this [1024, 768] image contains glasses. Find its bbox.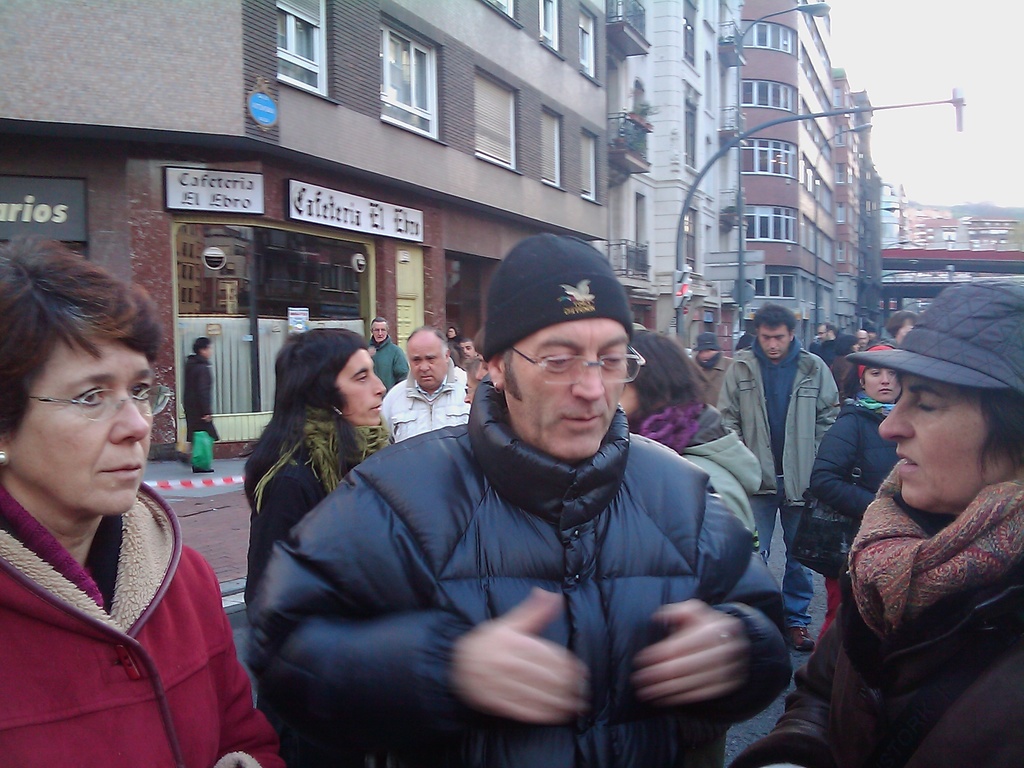
box=[18, 382, 181, 426].
